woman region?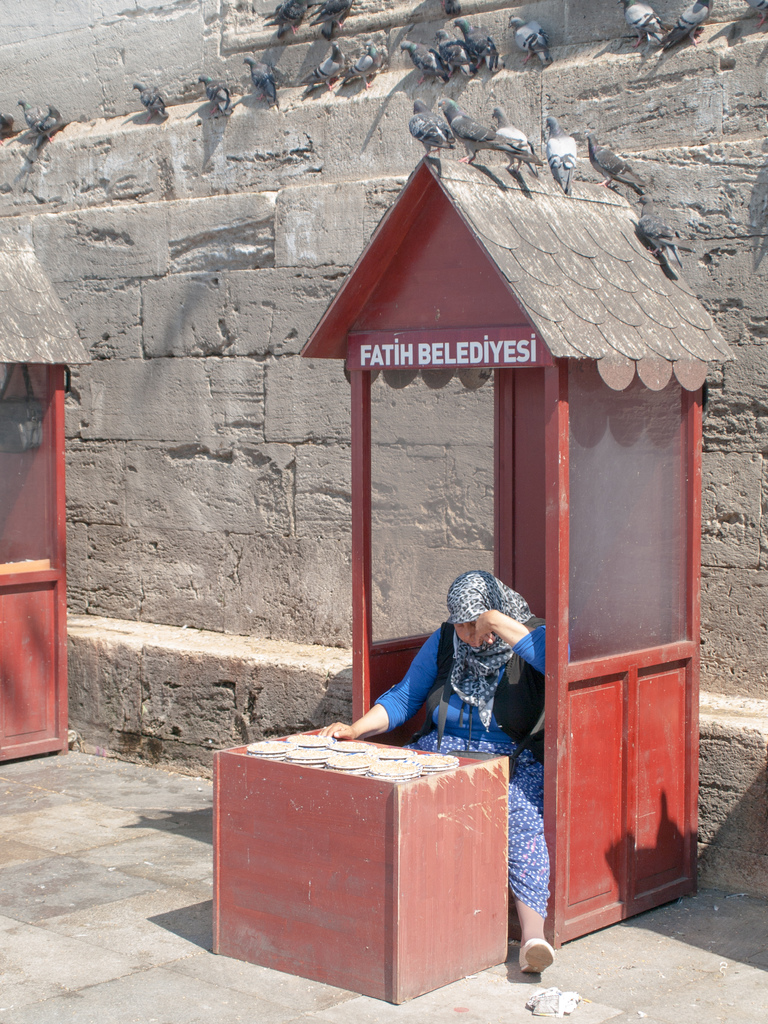
[315,563,572,980]
